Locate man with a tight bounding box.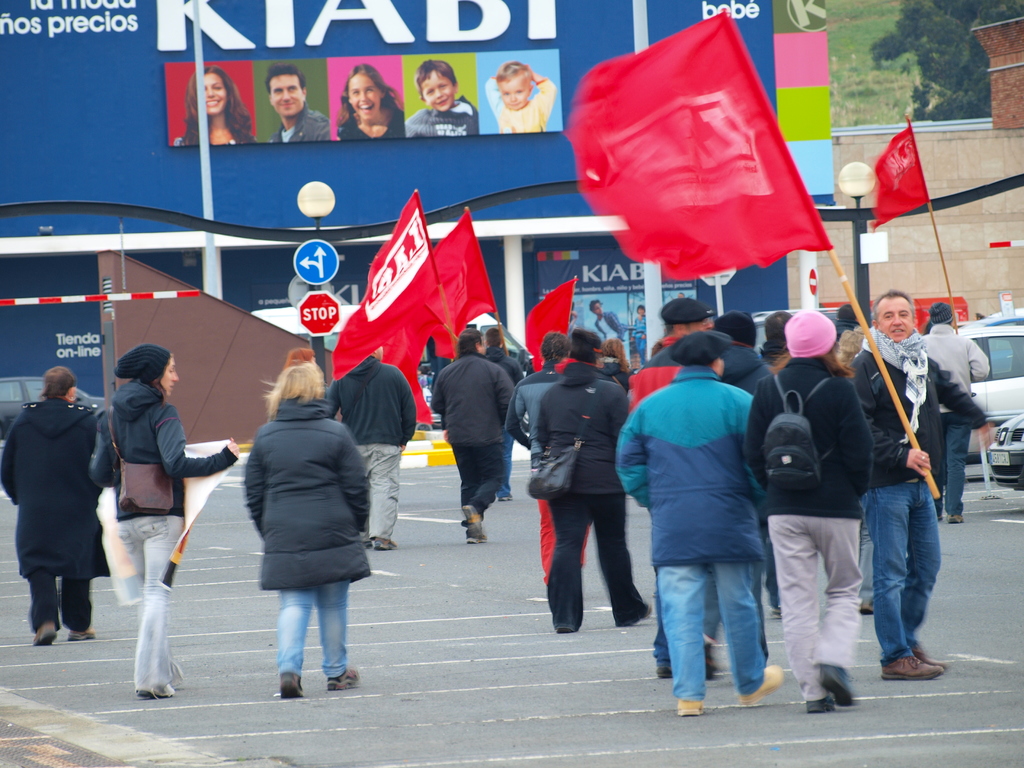
bbox=[829, 298, 867, 338].
